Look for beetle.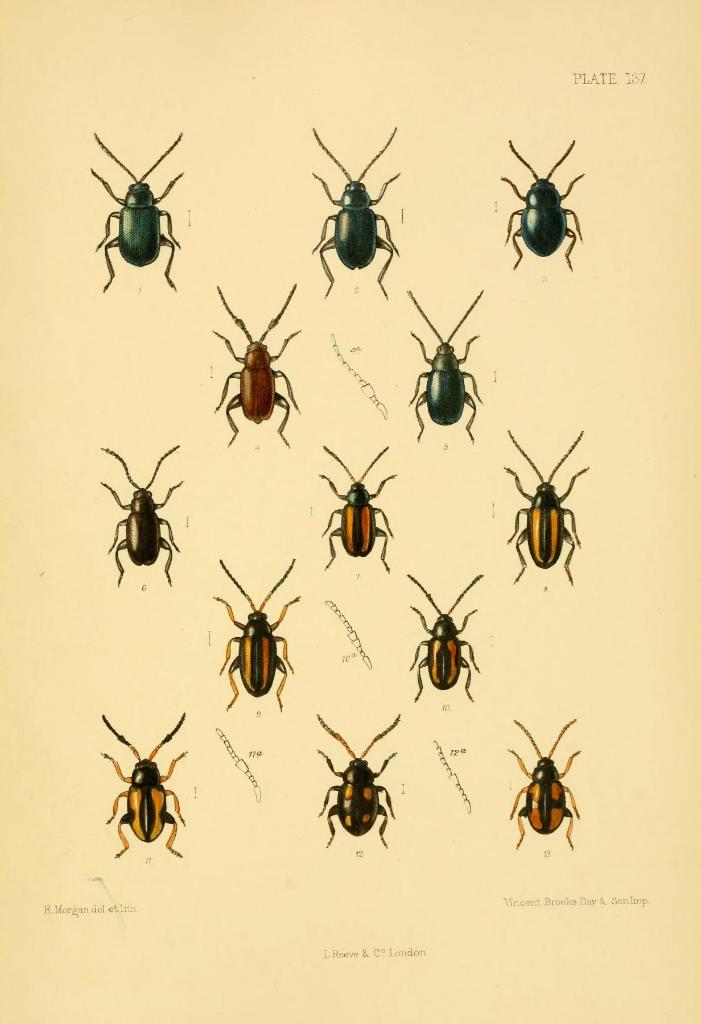
Found: detection(94, 452, 179, 591).
